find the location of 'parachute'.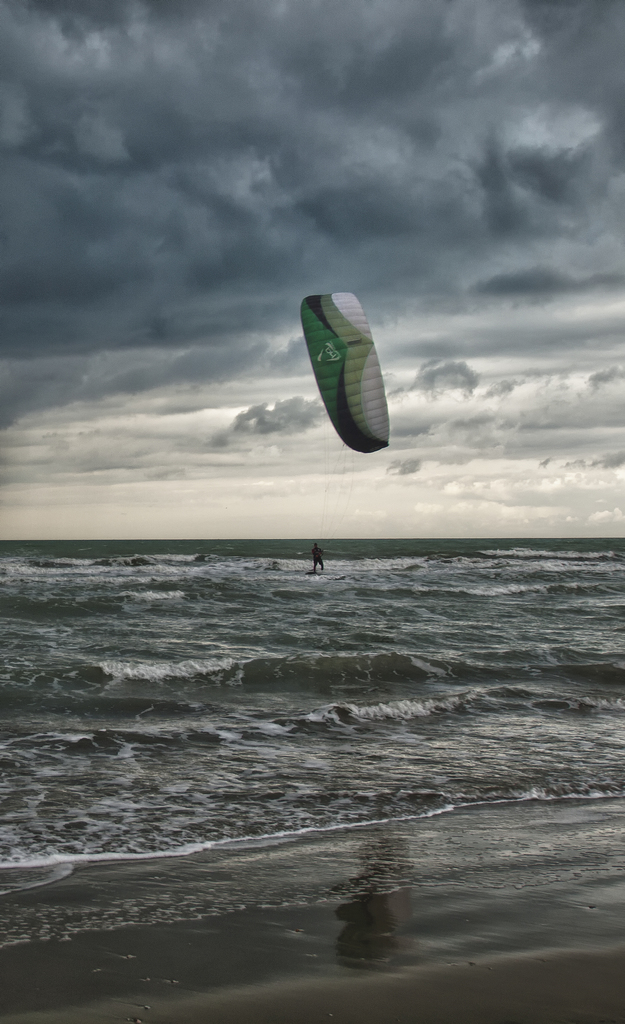
Location: pyautogui.locateOnScreen(277, 272, 390, 534).
